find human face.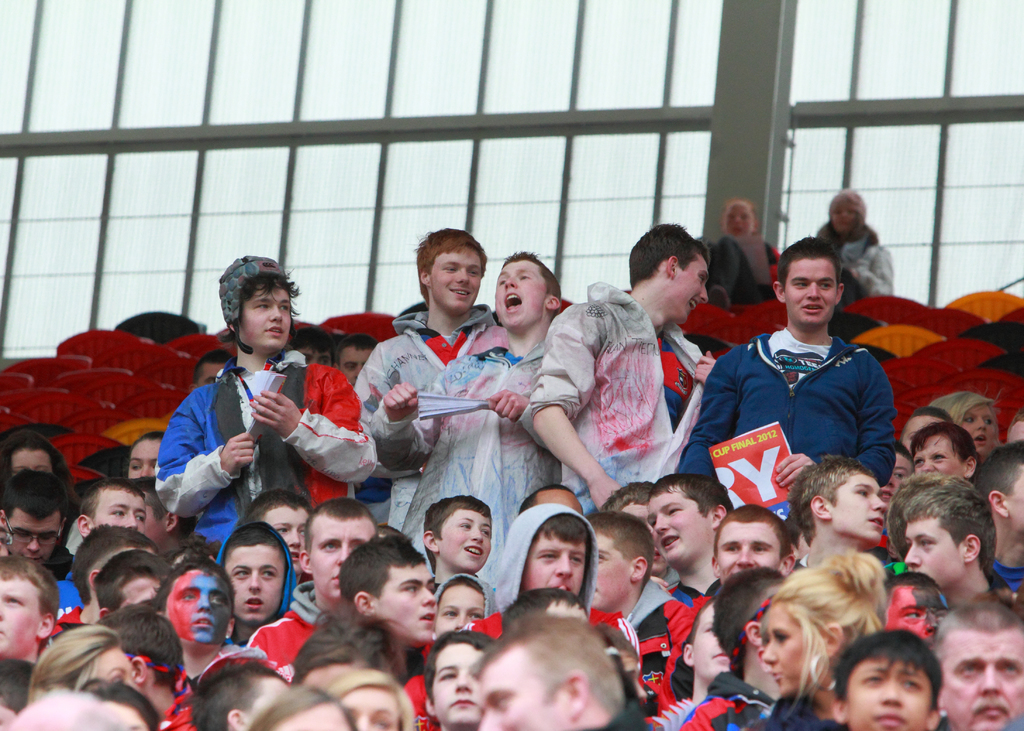
bbox(379, 565, 442, 652).
